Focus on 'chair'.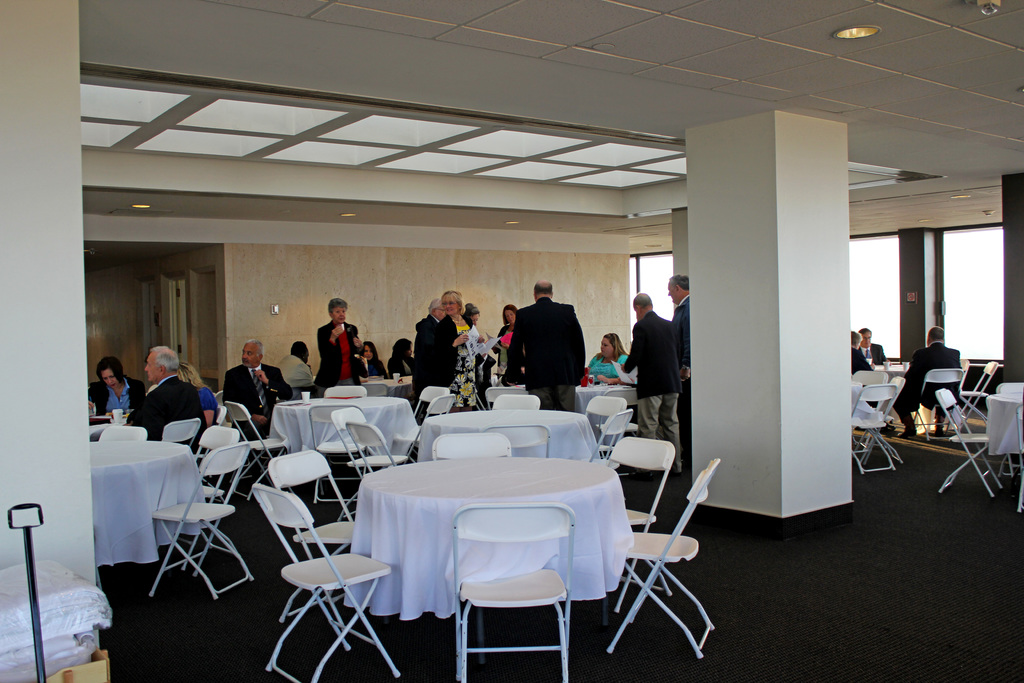
Focused at left=577, top=393, right=624, bottom=451.
